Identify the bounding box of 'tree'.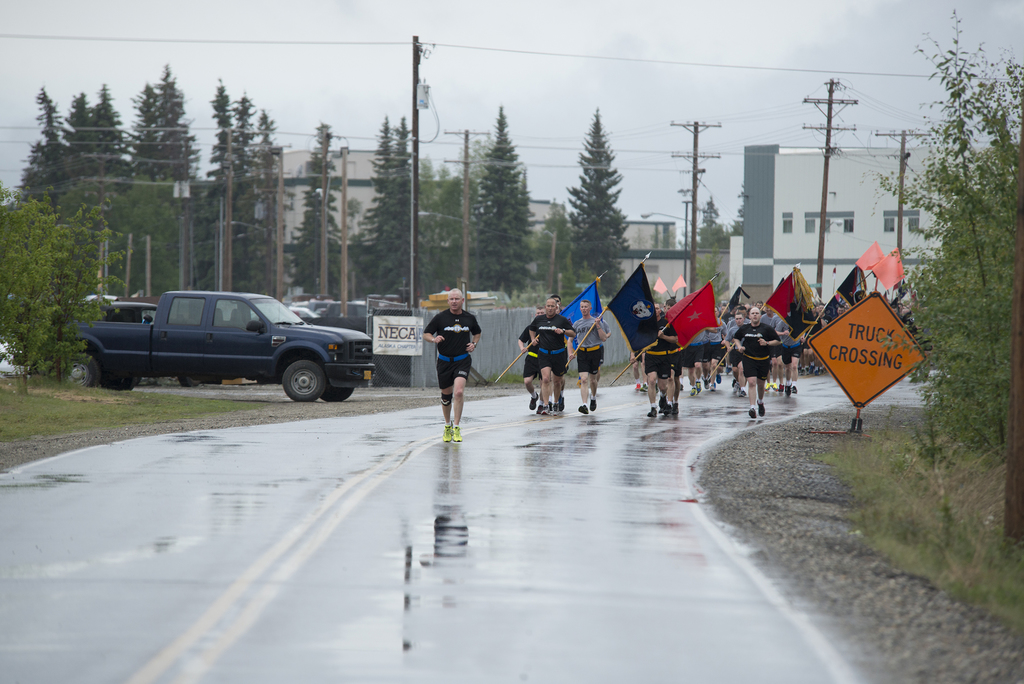
384 120 425 310.
